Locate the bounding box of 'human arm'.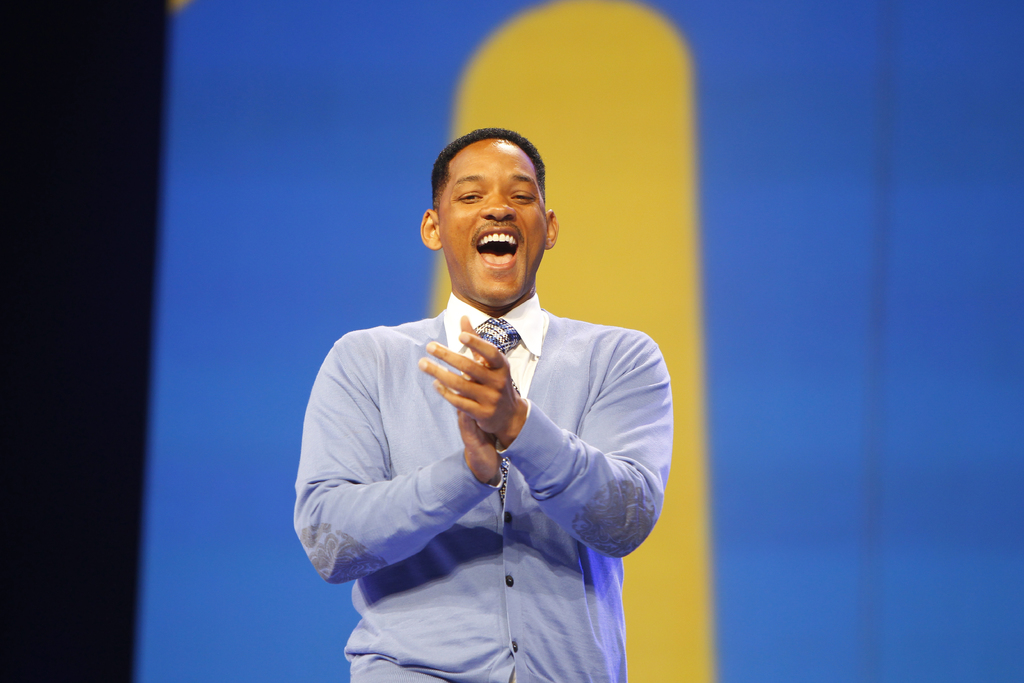
Bounding box: (292,334,506,581).
